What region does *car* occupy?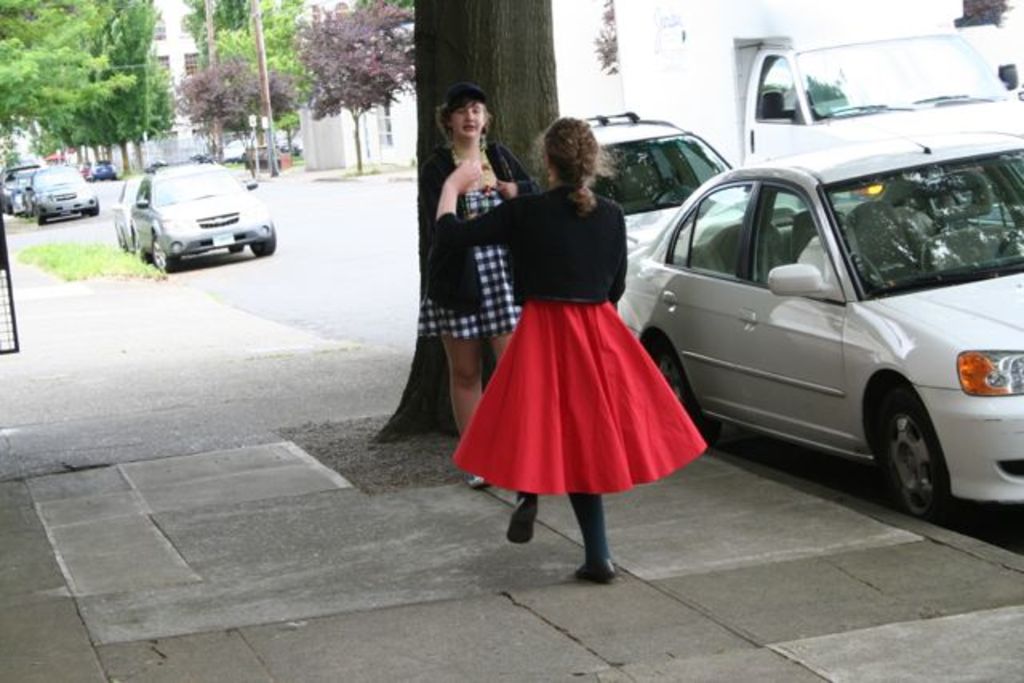
box=[115, 170, 147, 248].
